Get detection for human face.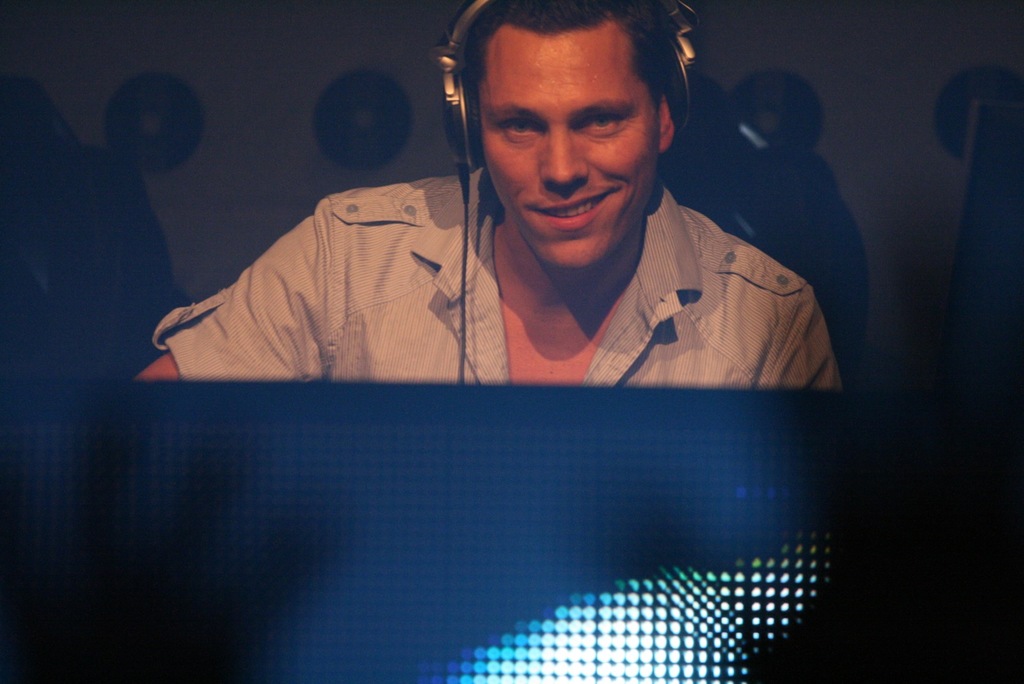
Detection: (481, 29, 659, 265).
